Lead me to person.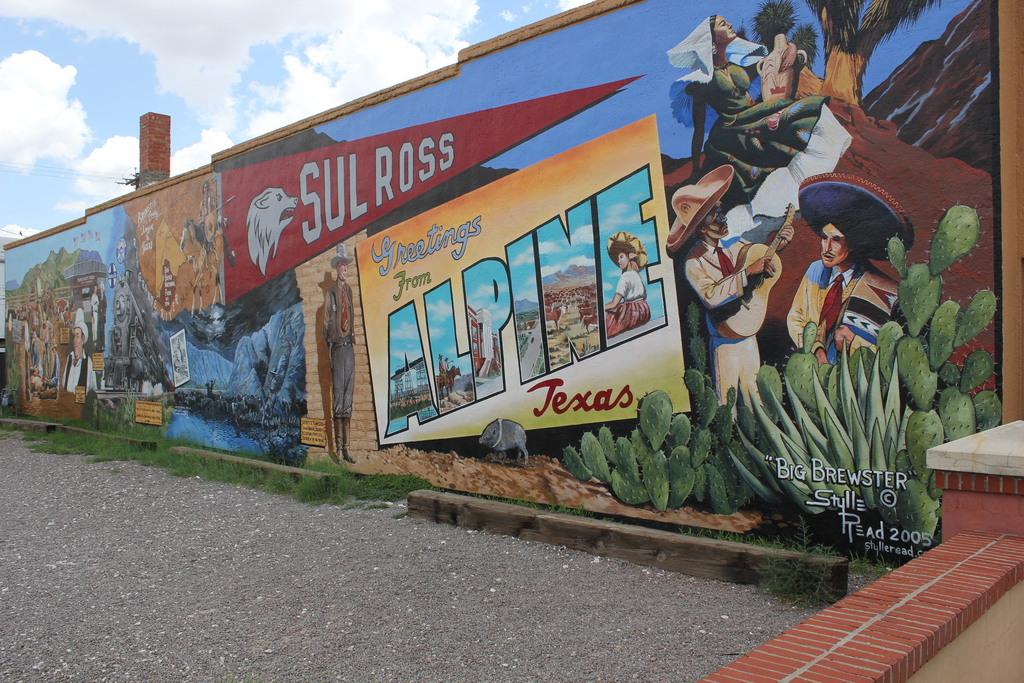
Lead to <region>36, 338, 61, 399</region>.
